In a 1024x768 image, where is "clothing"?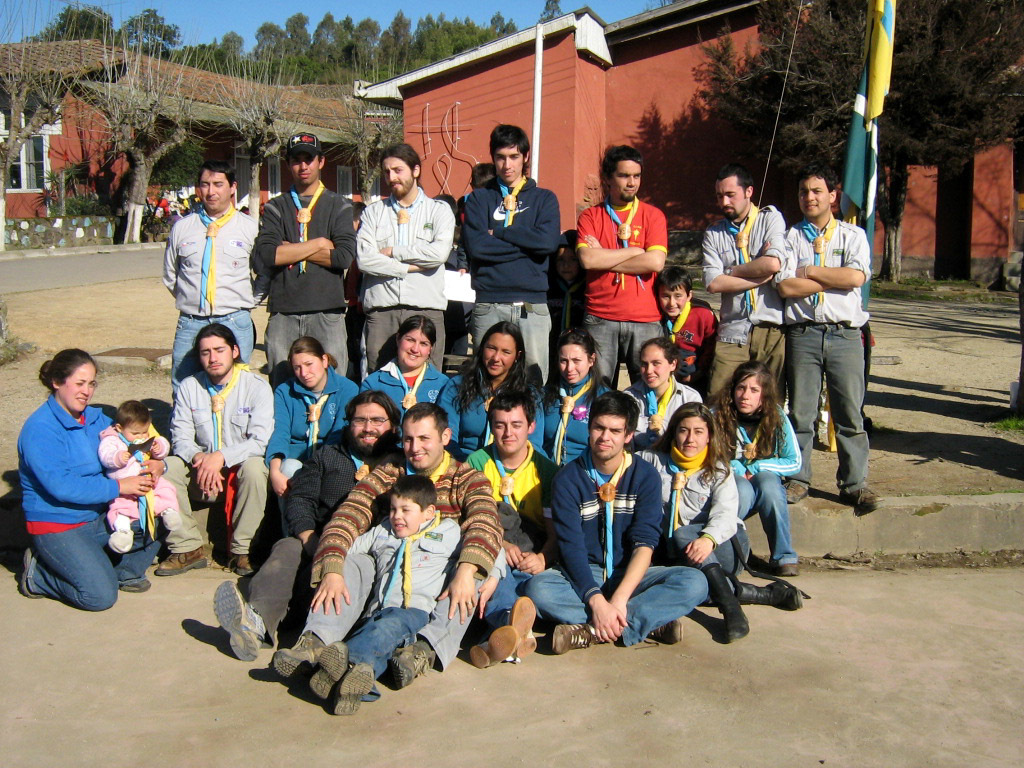
x1=575, y1=193, x2=669, y2=389.
